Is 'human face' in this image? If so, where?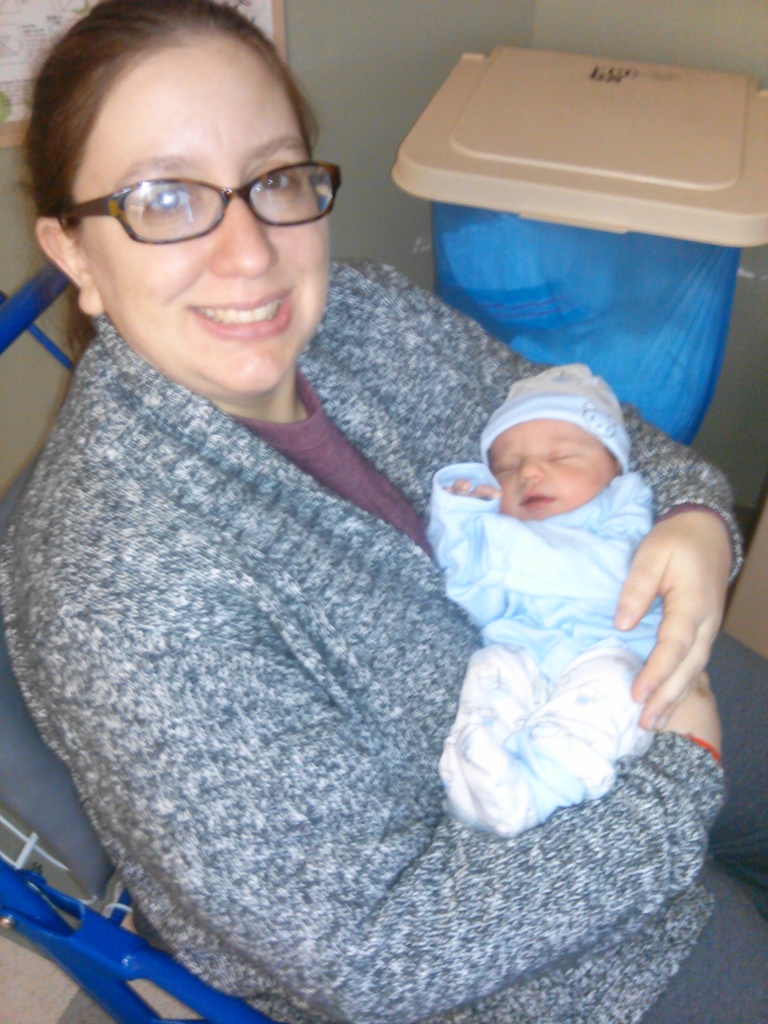
Yes, at x1=76 y1=43 x2=333 y2=393.
